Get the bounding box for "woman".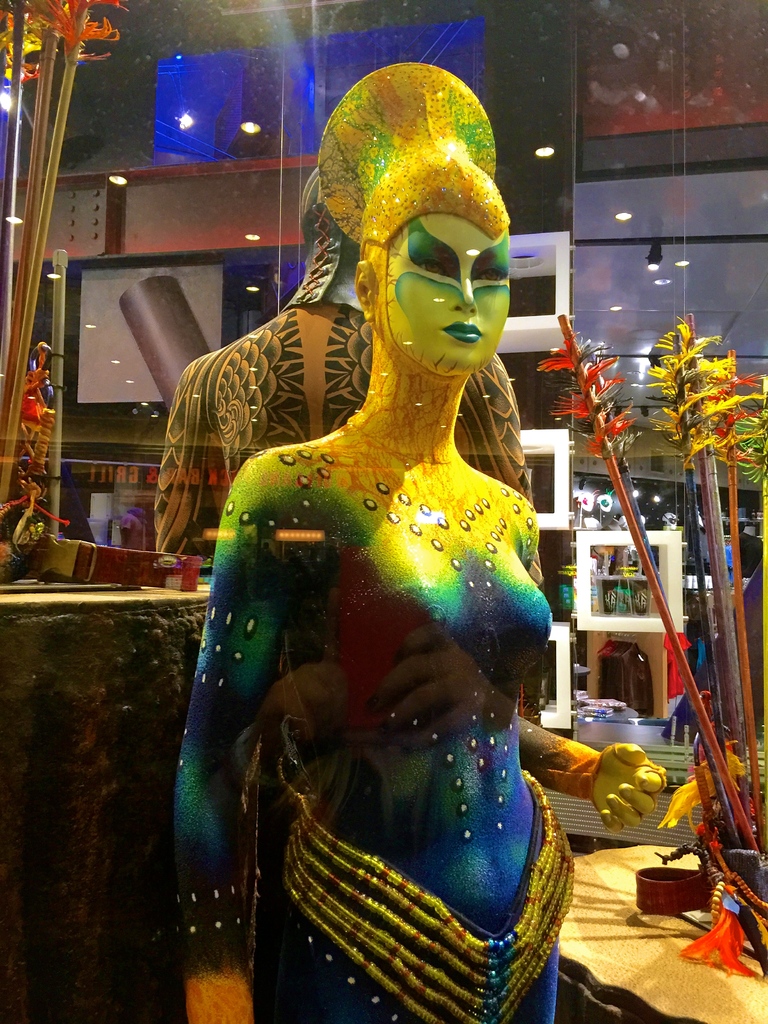
[162, 56, 678, 1023].
